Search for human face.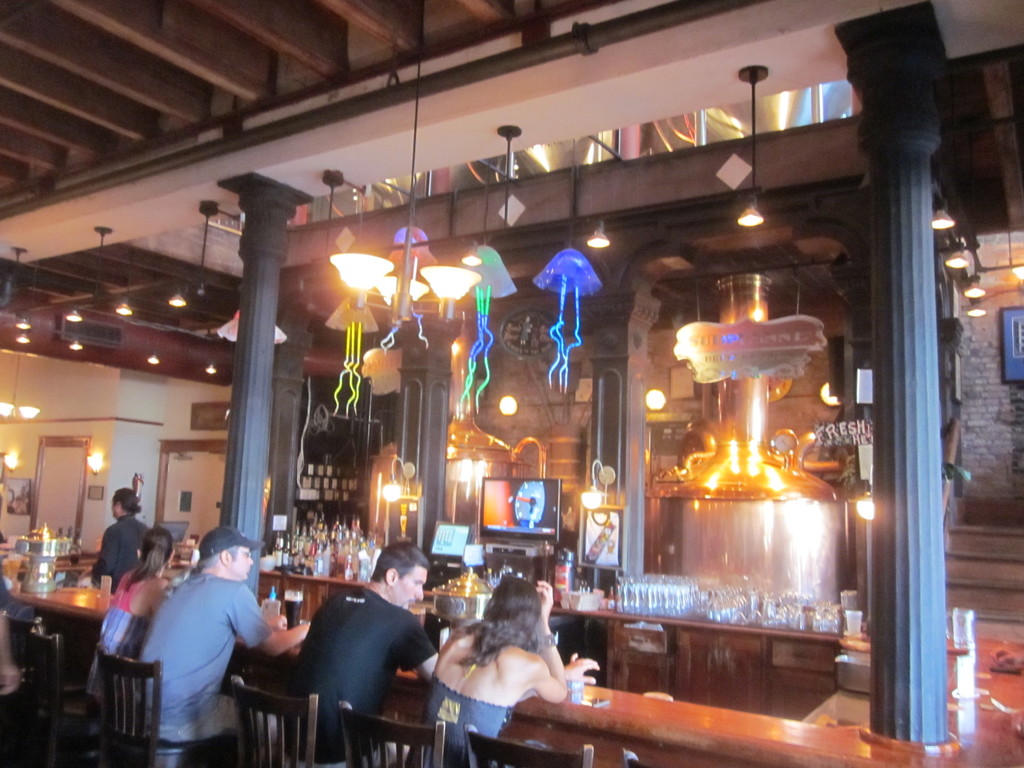
Found at select_region(394, 563, 428, 607).
